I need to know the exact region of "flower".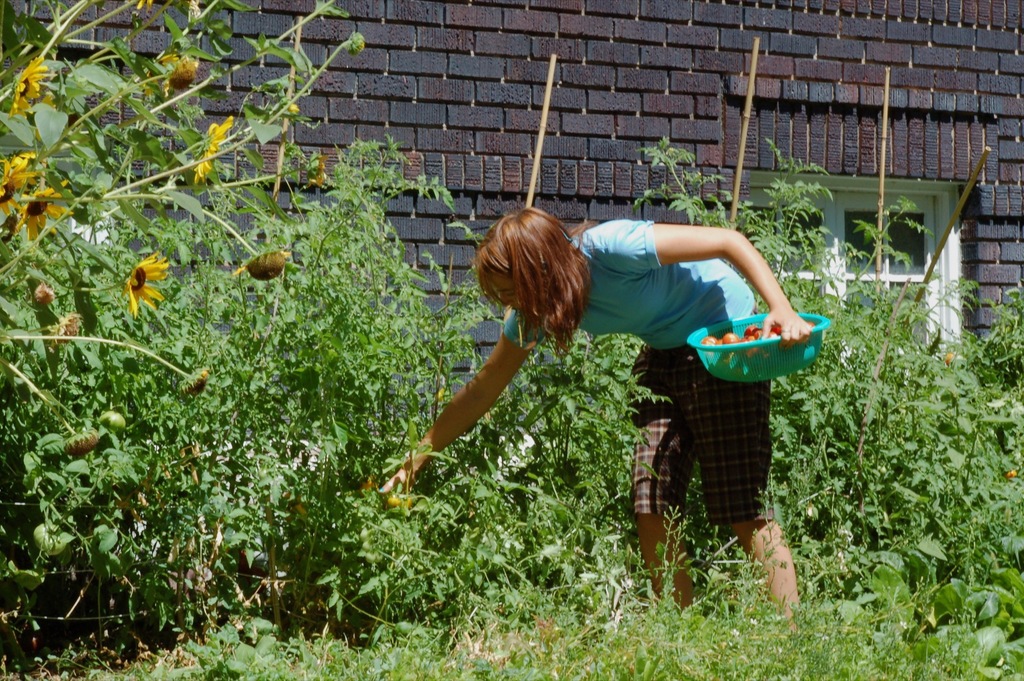
Region: 283:102:299:115.
